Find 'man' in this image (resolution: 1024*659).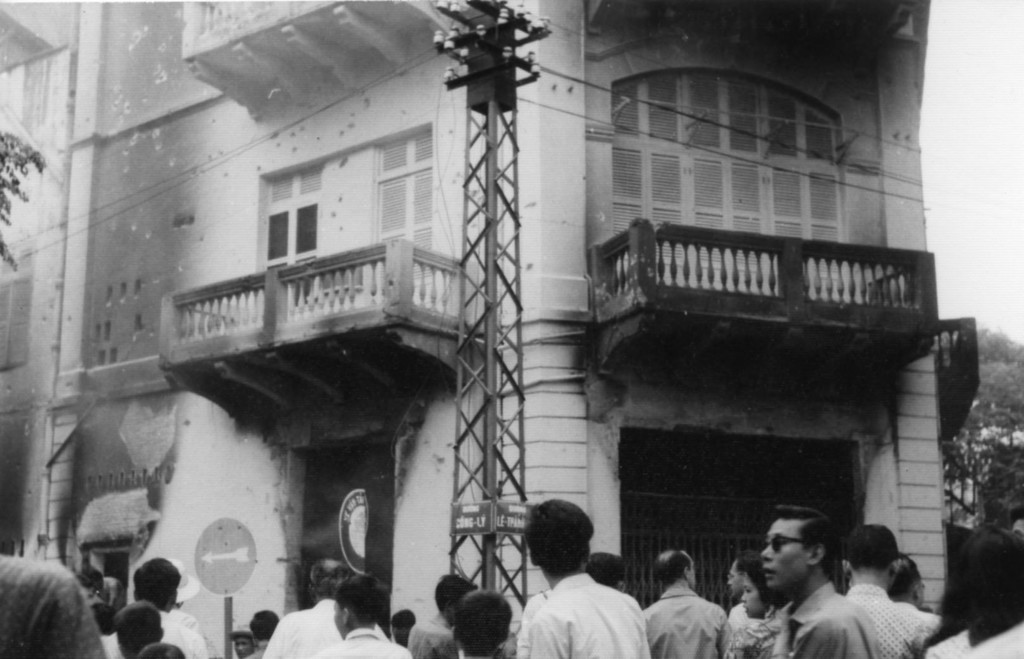
(x1=840, y1=523, x2=938, y2=658).
